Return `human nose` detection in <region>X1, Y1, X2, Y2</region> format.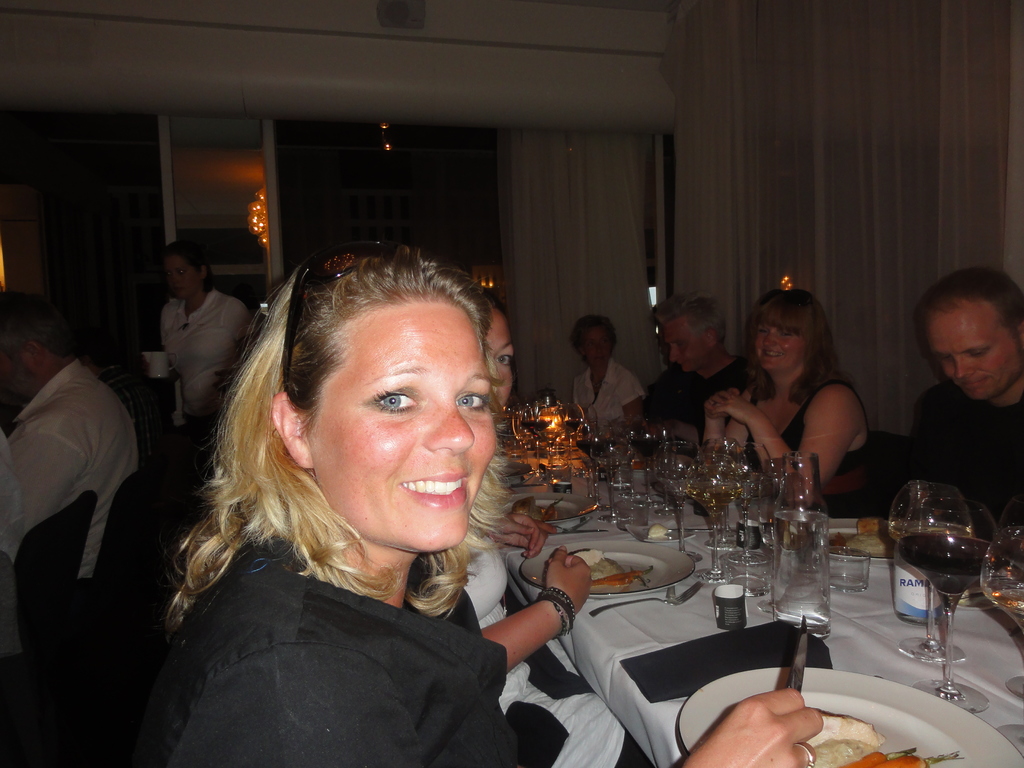
<region>425, 393, 476, 456</region>.
